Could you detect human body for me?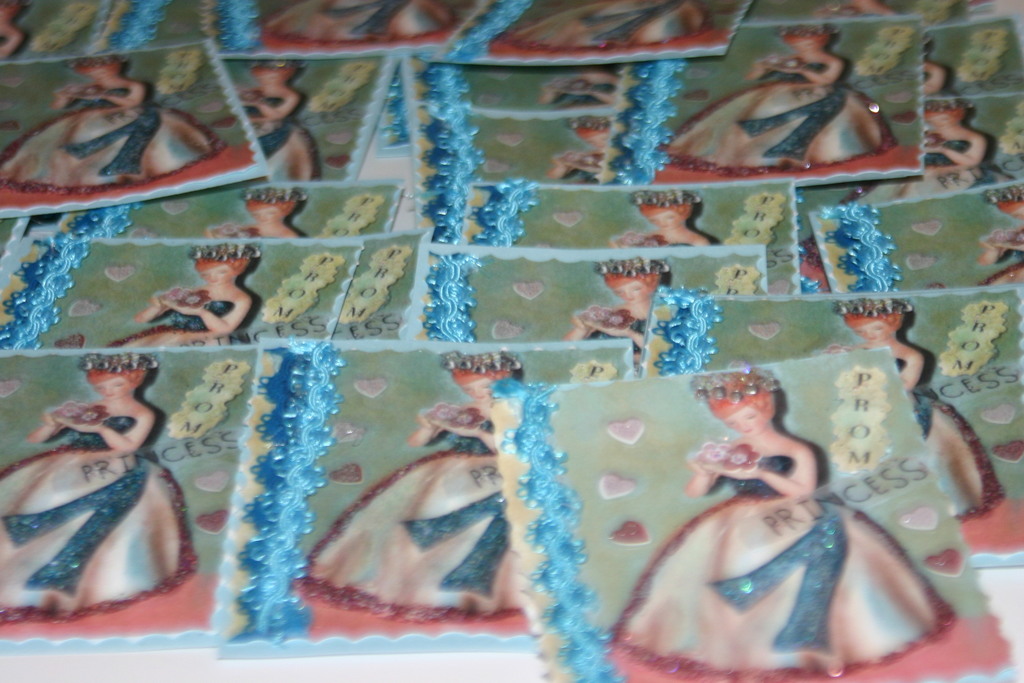
Detection result: detection(548, 81, 620, 110).
